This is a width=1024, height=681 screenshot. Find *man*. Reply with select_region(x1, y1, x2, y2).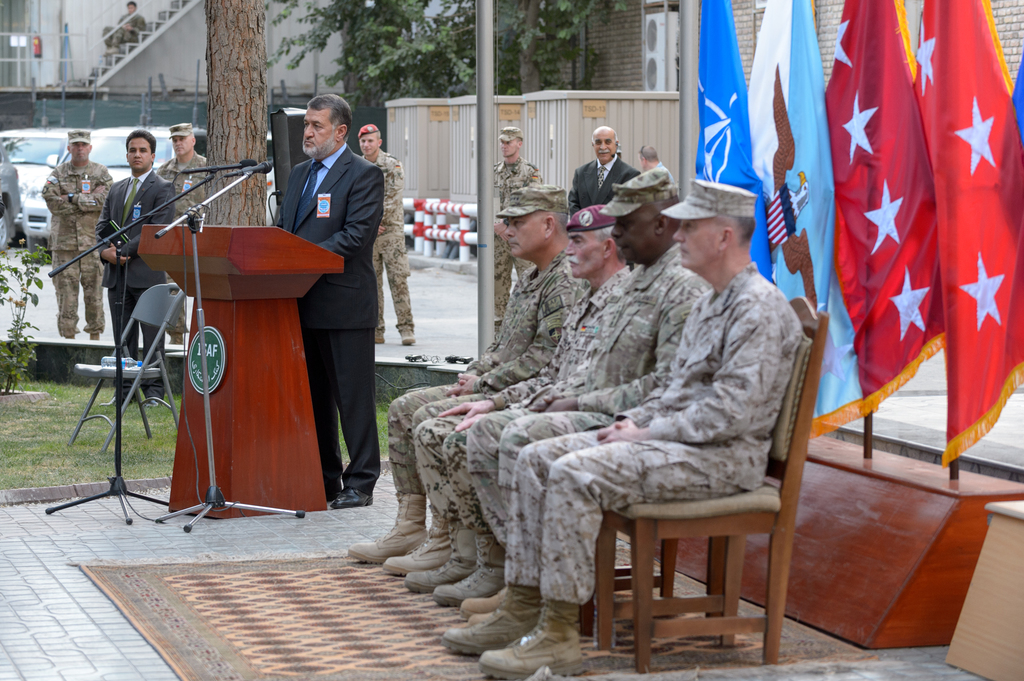
select_region(565, 129, 637, 212).
